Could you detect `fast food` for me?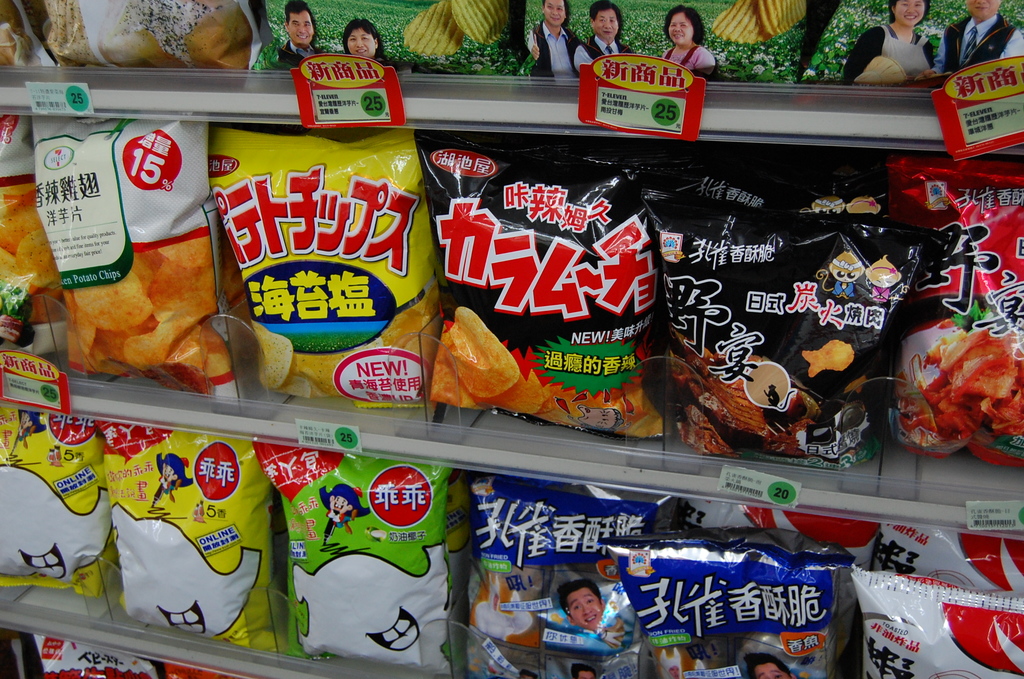
Detection result: BBox(401, 0, 465, 56).
